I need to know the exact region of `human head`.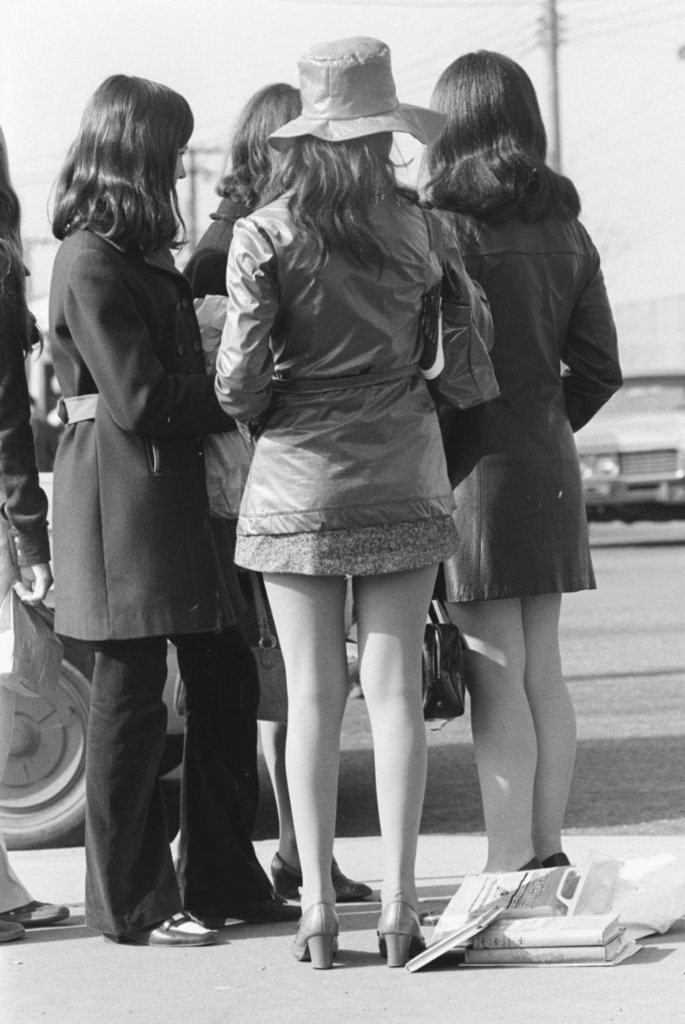
Region: [left=431, top=47, right=547, bottom=207].
